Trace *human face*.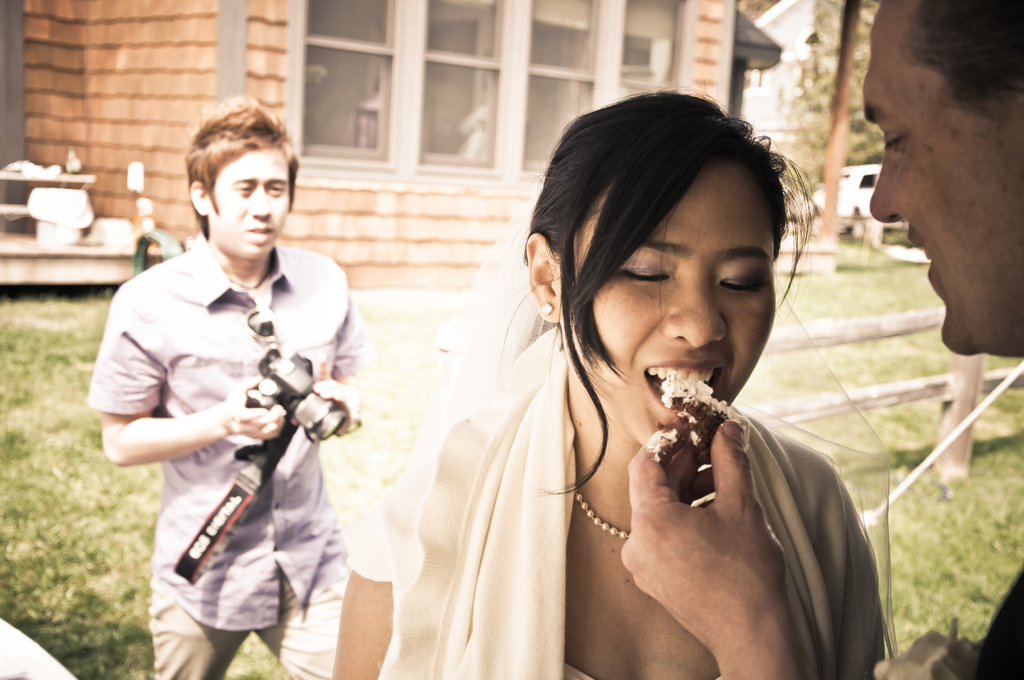
Traced to rect(212, 140, 300, 270).
